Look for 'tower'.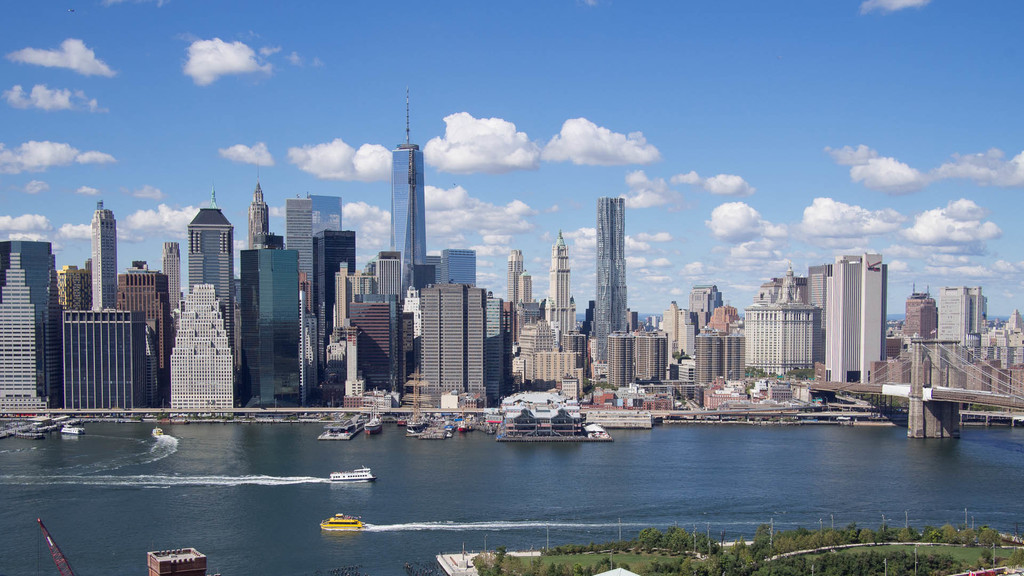
Found: Rect(307, 196, 342, 234).
